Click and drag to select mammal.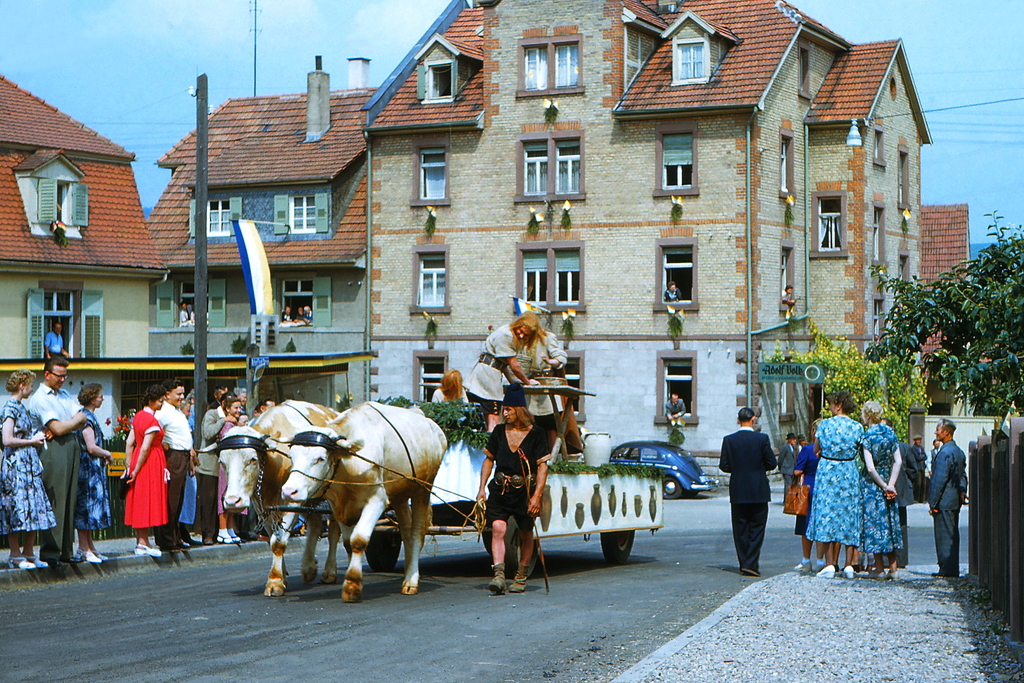
Selection: 282:304:294:324.
